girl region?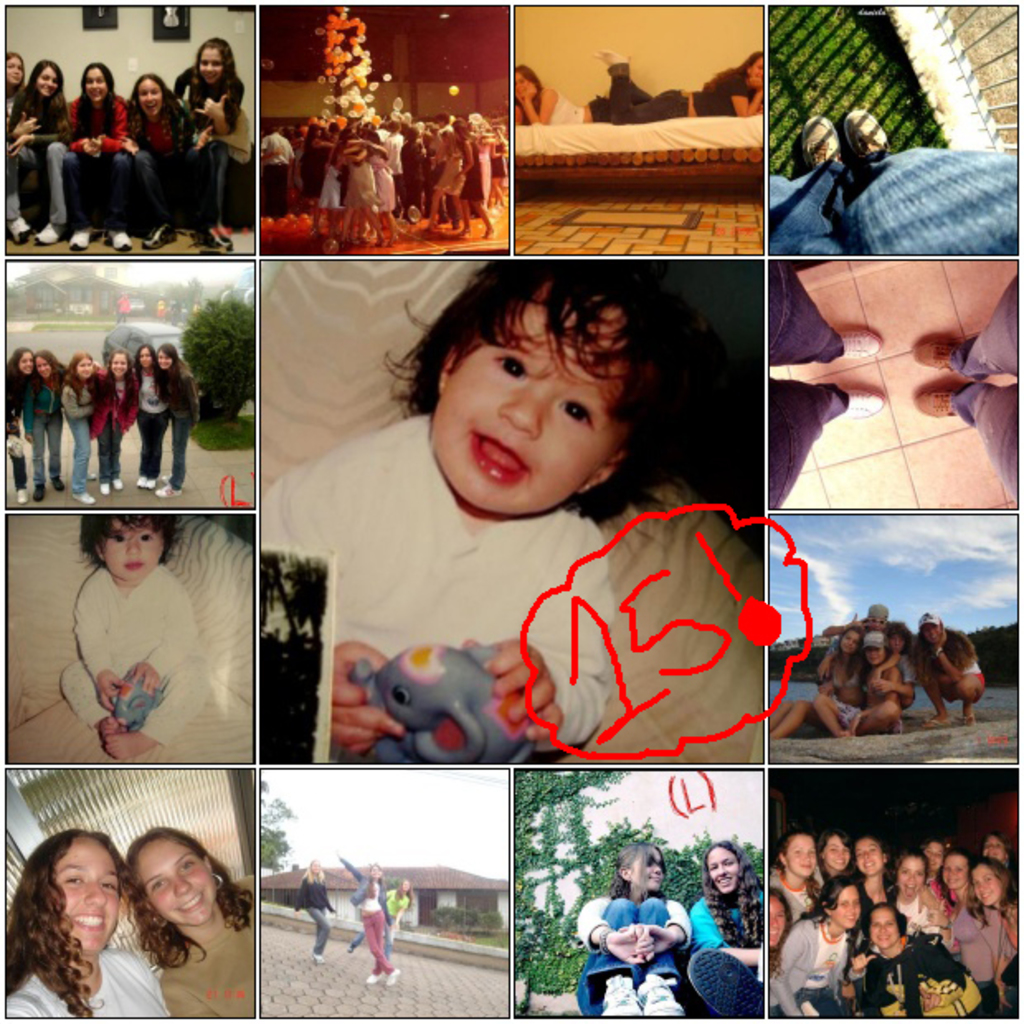
<box>124,826,254,1017</box>
